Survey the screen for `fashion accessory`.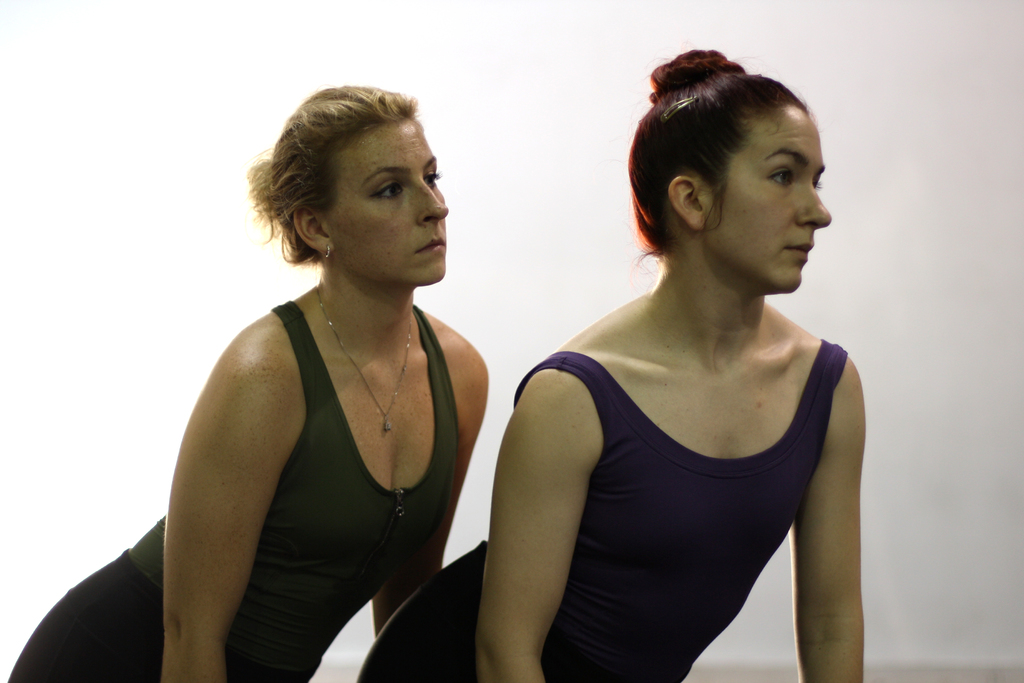
Survey found: [323,243,331,259].
